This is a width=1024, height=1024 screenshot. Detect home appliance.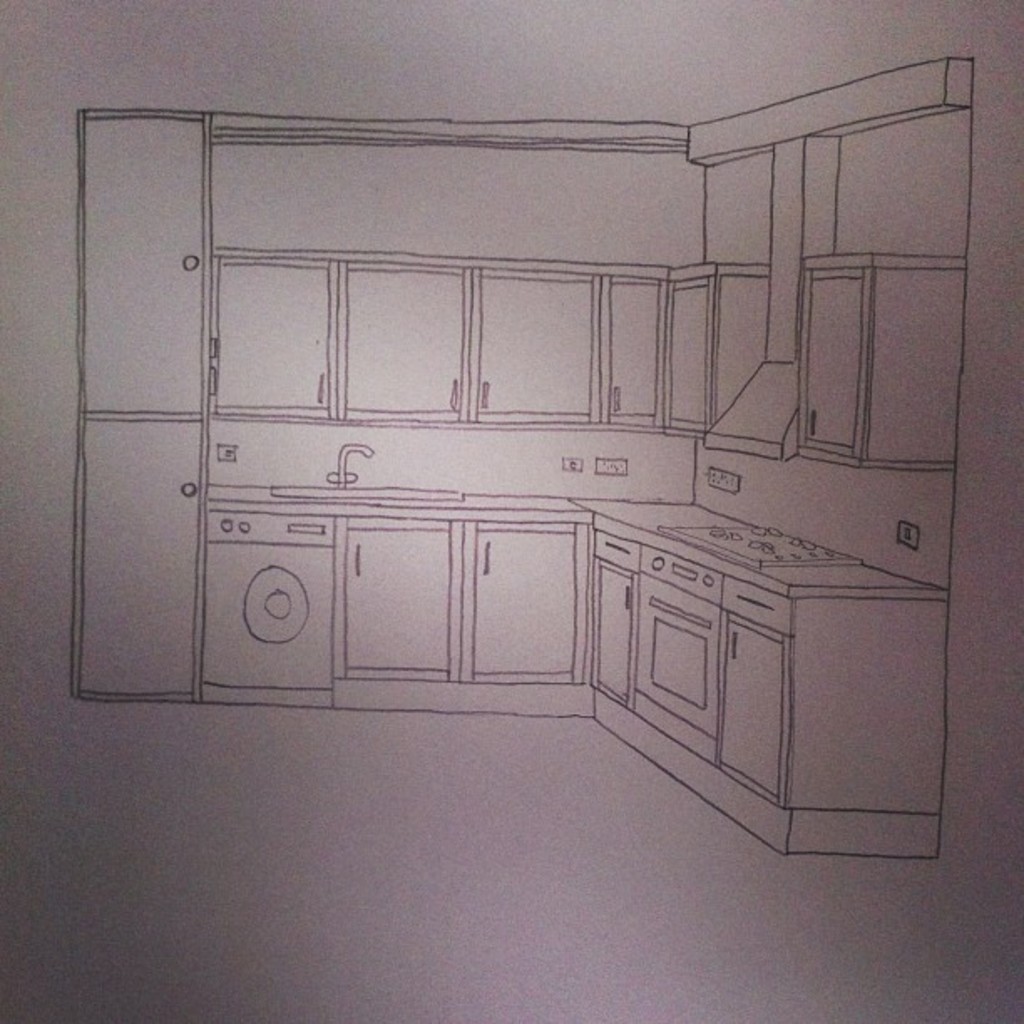
196 507 333 711.
